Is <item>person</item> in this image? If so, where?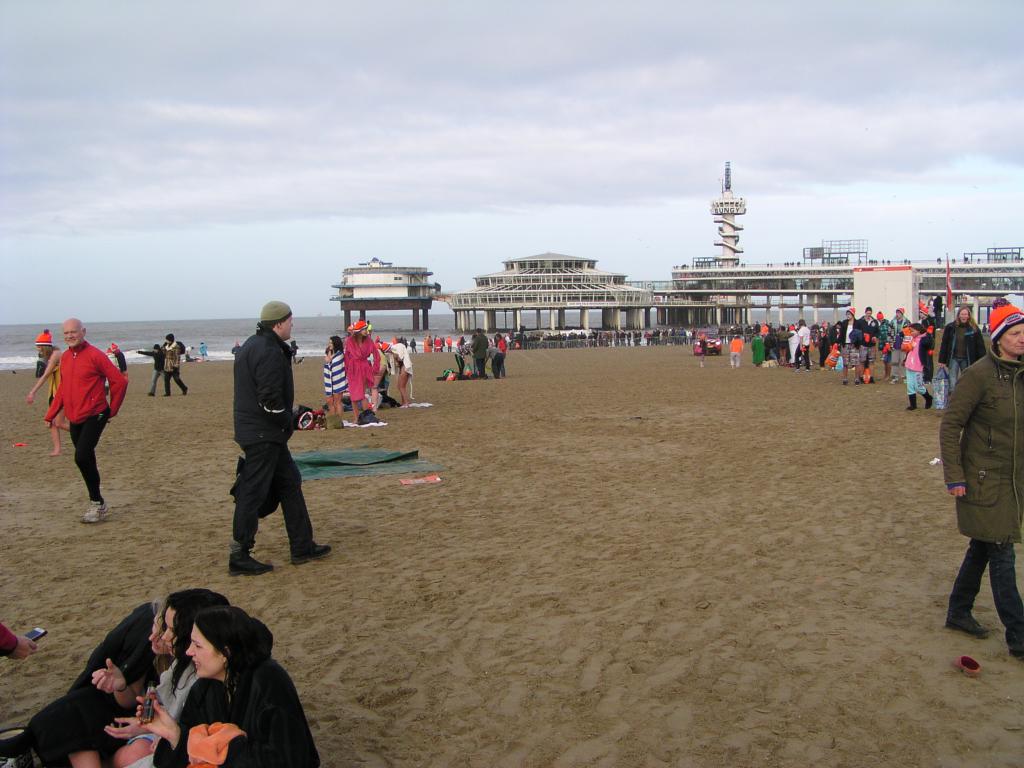
Yes, at (106,346,122,371).
